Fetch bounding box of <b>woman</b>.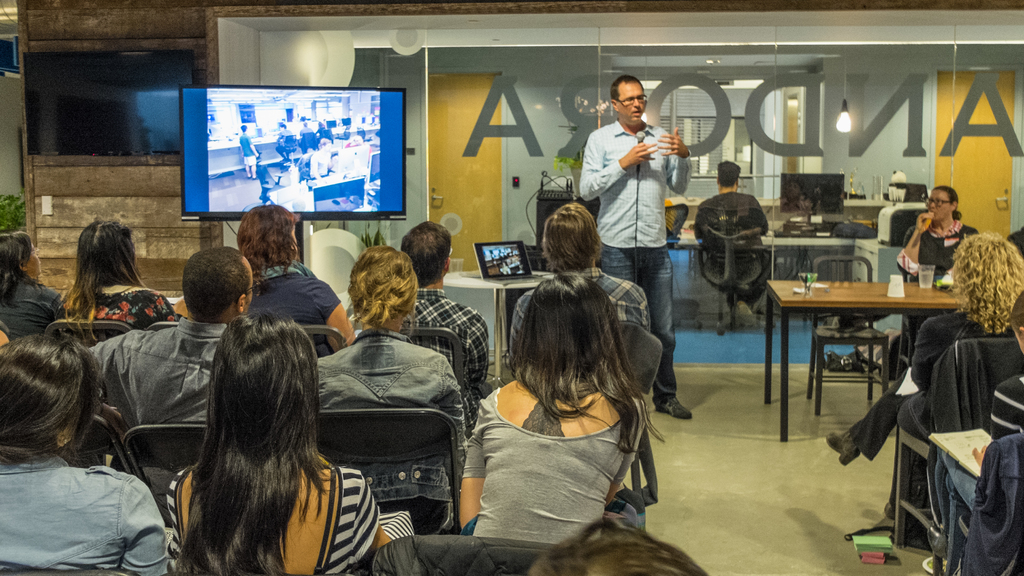
Bbox: rect(446, 265, 671, 548).
